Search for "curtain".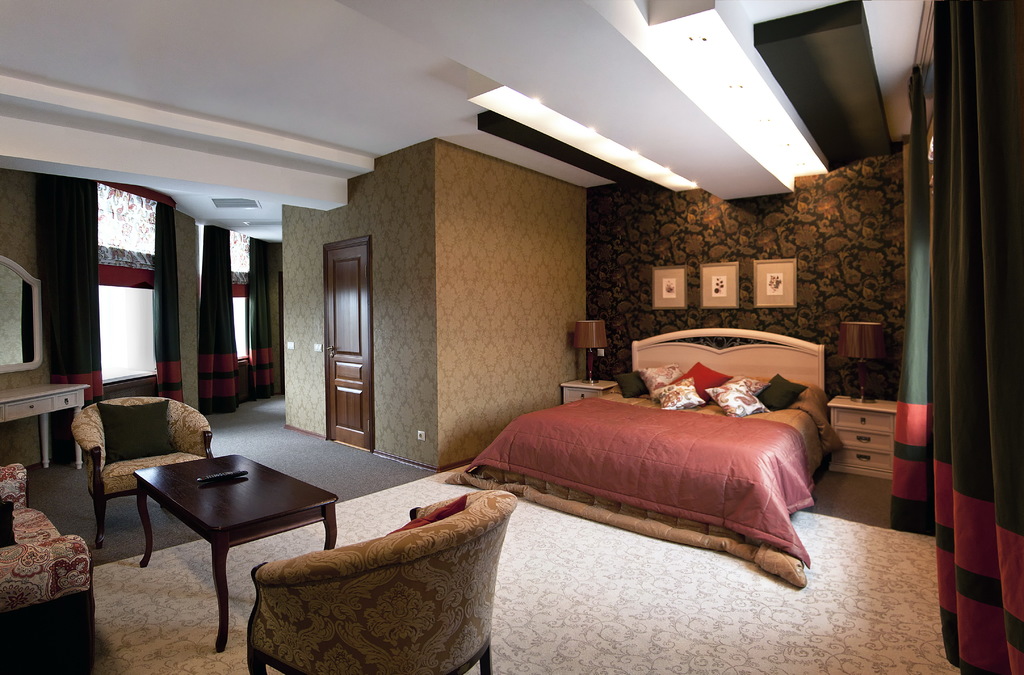
Found at l=35, t=172, r=102, b=468.
